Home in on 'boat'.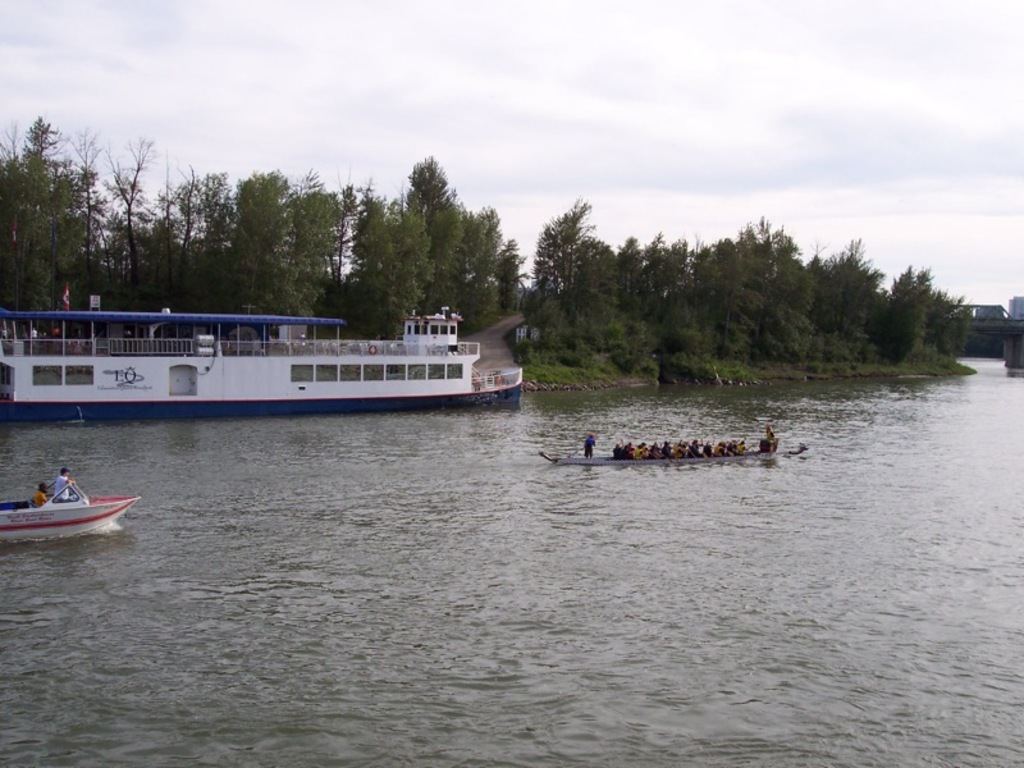
Homed in at select_region(1, 271, 549, 412).
